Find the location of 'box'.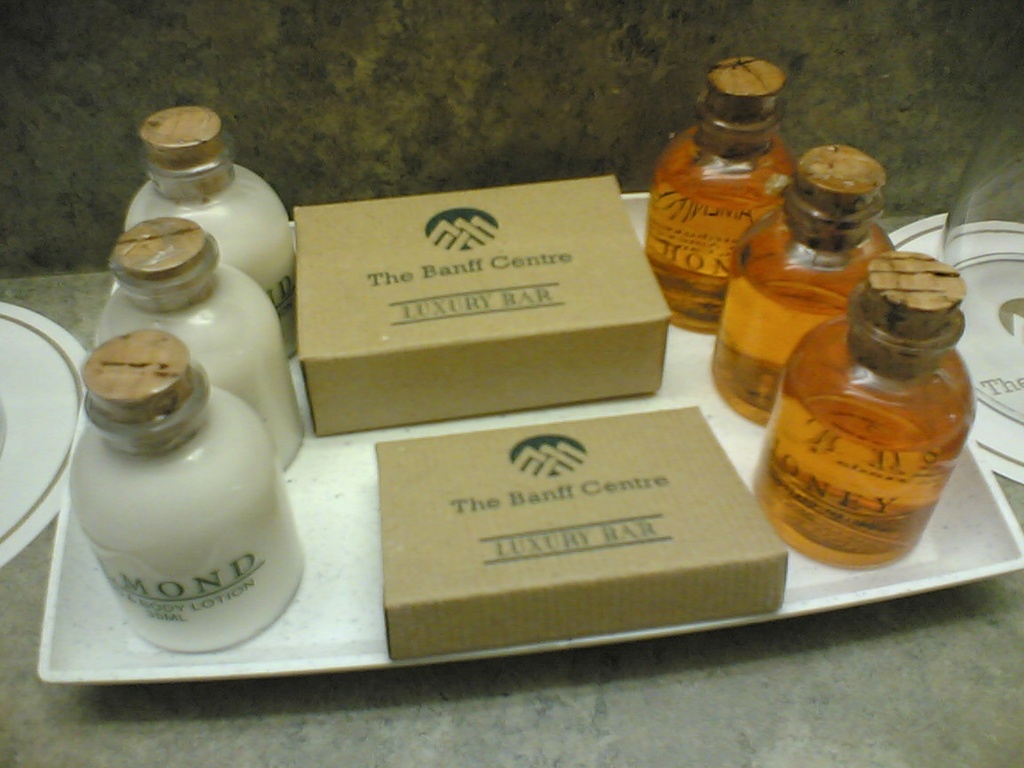
Location: select_region(254, 155, 676, 419).
